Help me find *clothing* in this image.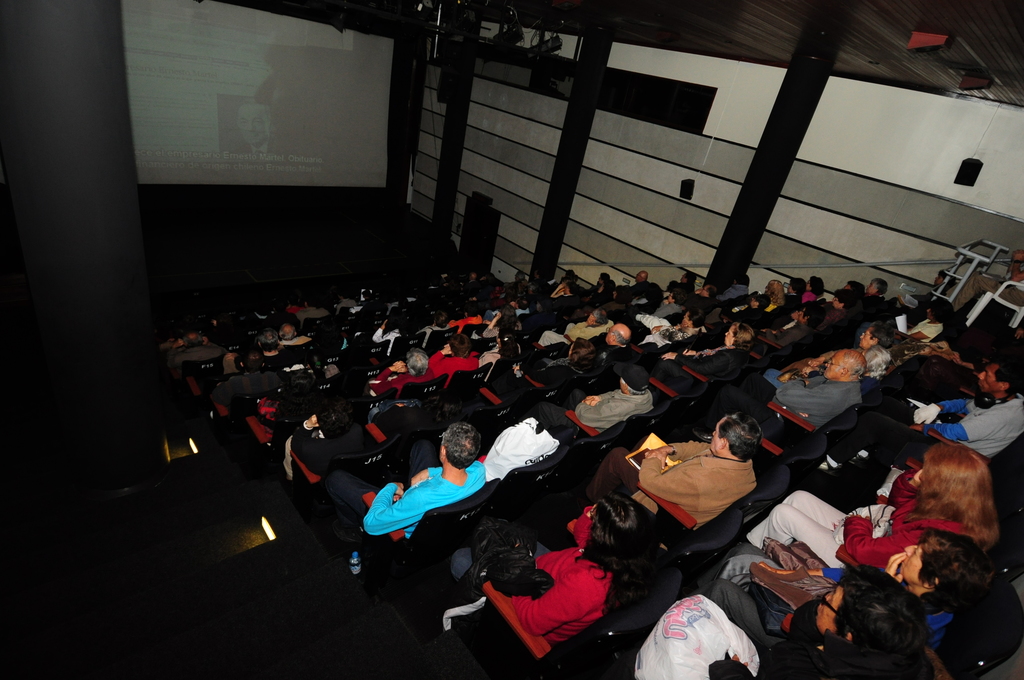
Found it: (left=369, top=367, right=436, bottom=400).
